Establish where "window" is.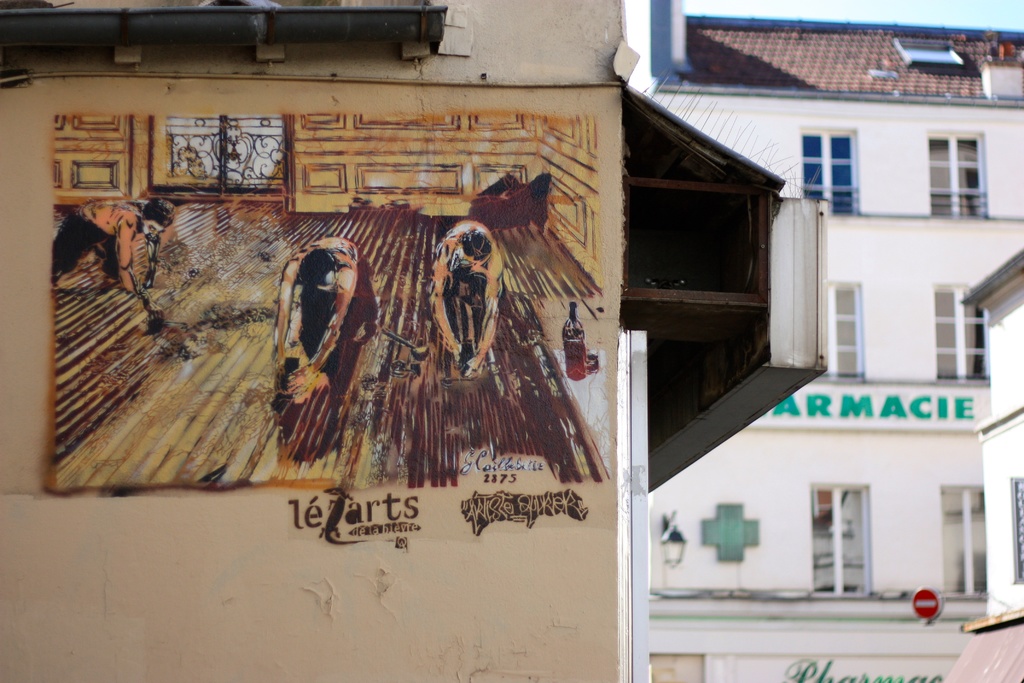
Established at bbox=[929, 284, 991, 383].
